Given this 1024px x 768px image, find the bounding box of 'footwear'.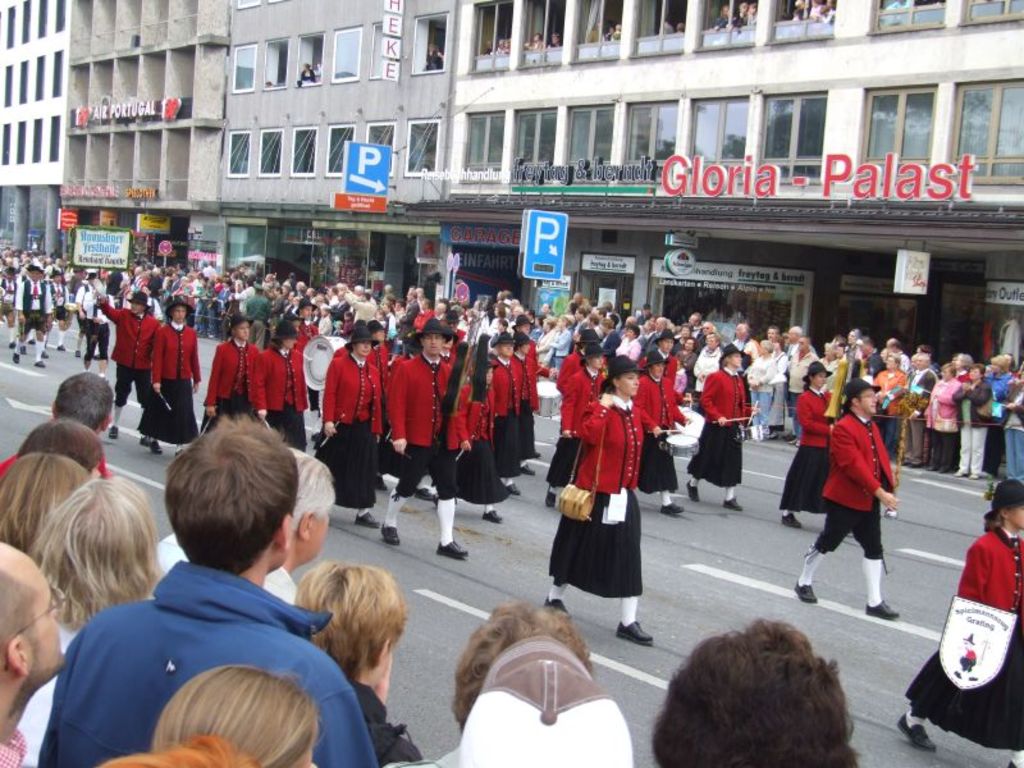
[893,716,934,749].
